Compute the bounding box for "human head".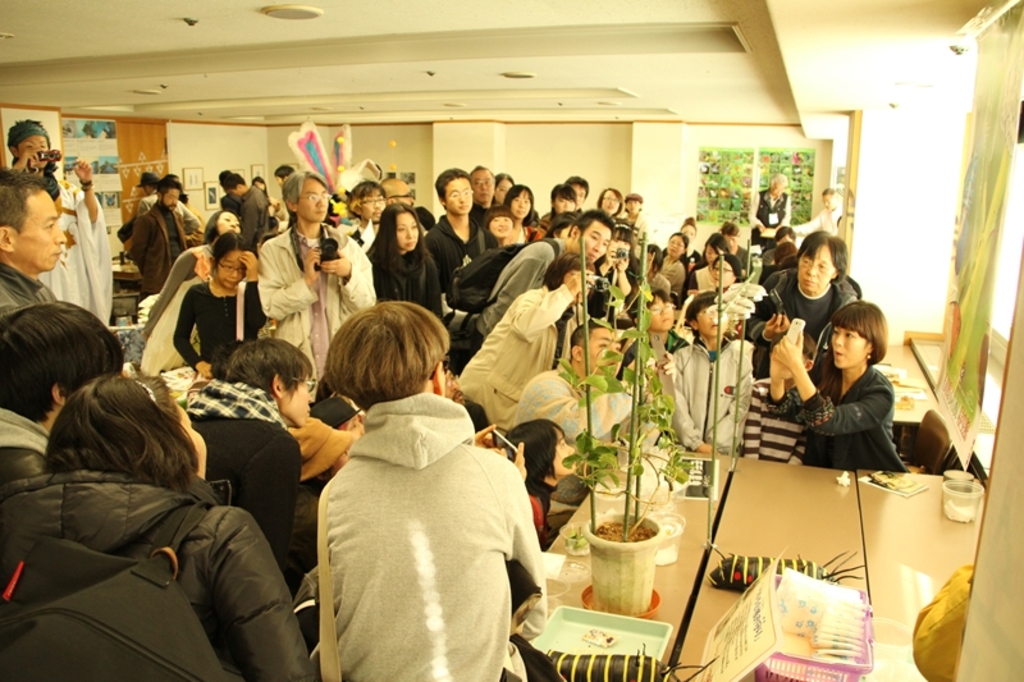
bbox(209, 232, 252, 284).
